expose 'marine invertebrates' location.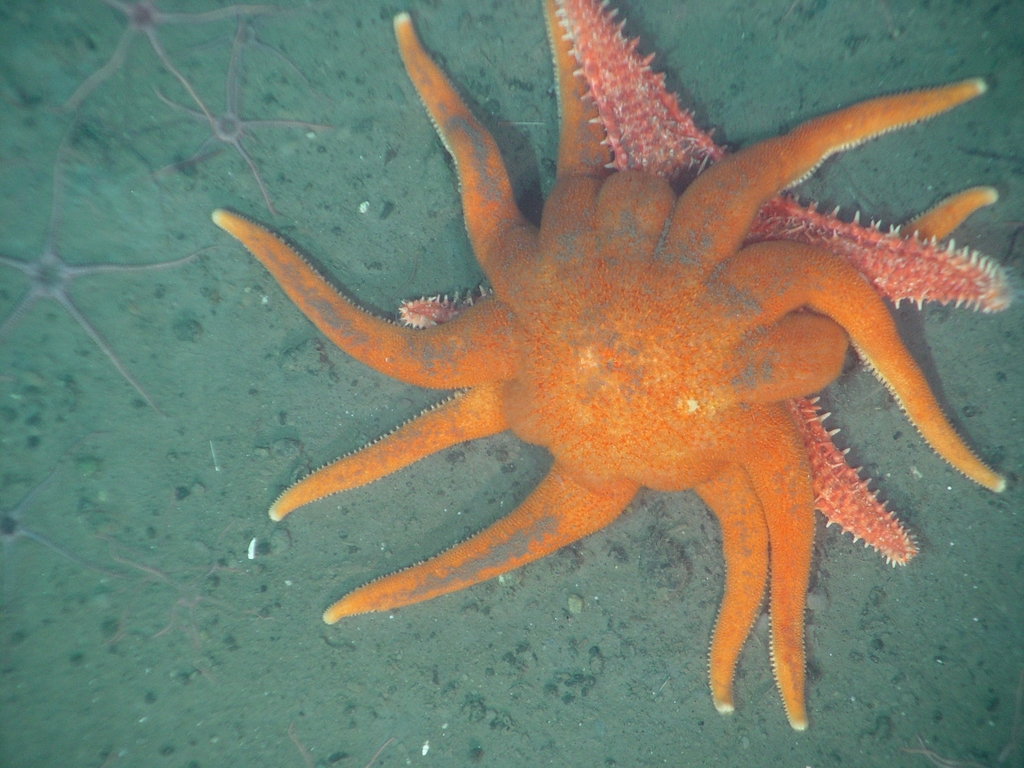
Exposed at 280:722:414:767.
